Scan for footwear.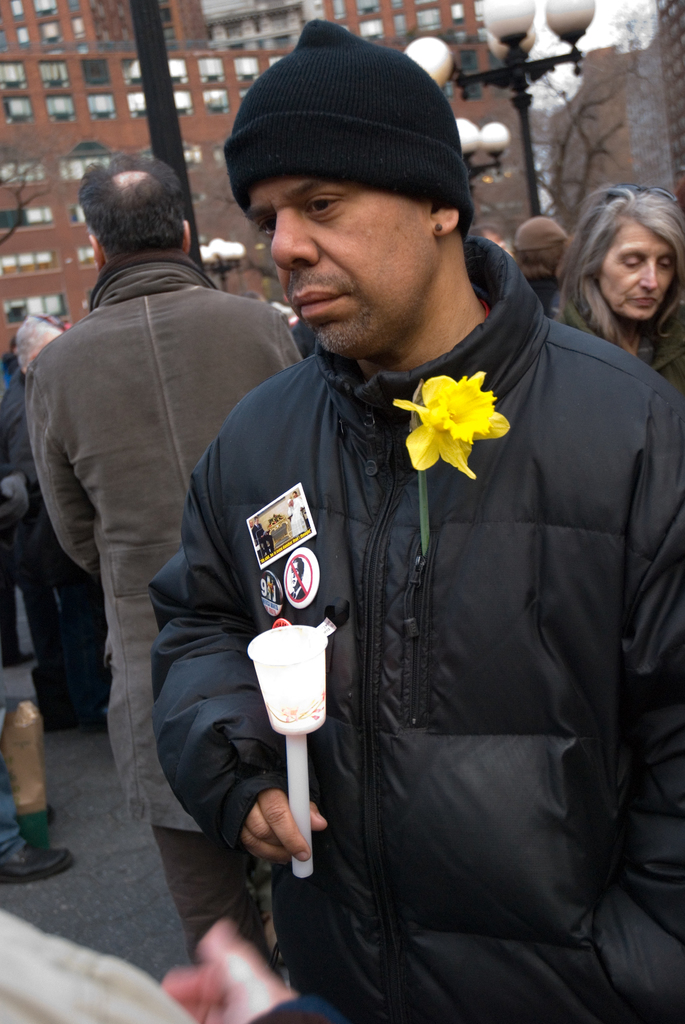
Scan result: BBox(0, 792, 51, 853).
